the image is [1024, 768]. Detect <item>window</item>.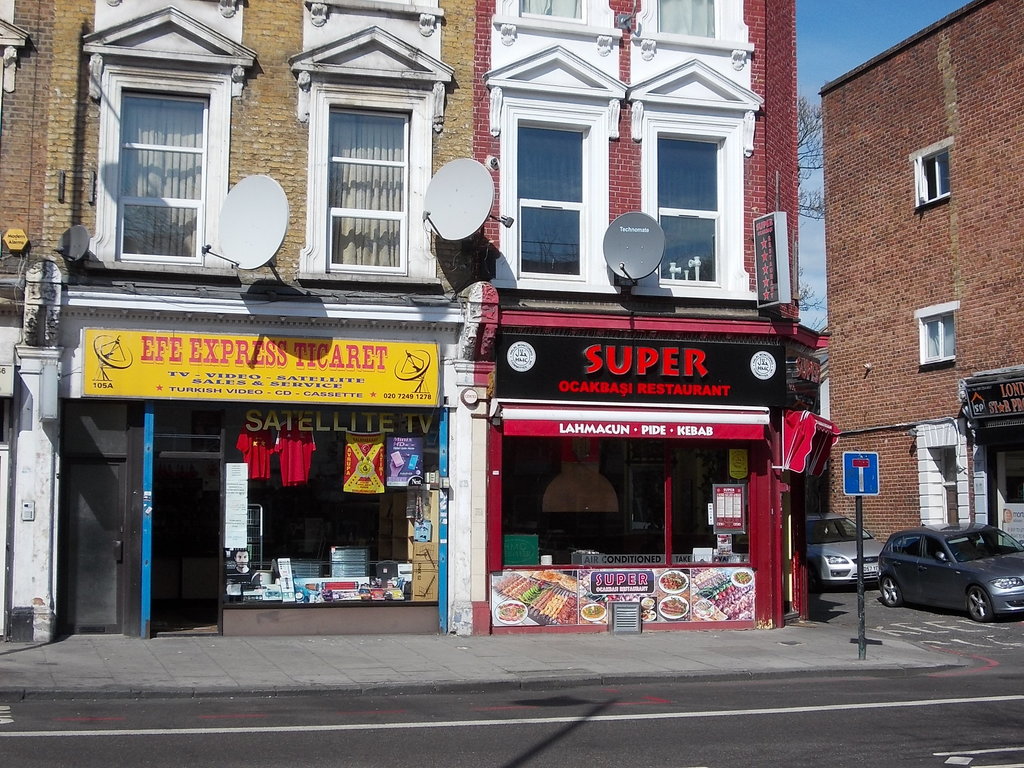
Detection: locate(501, 438, 750, 568).
